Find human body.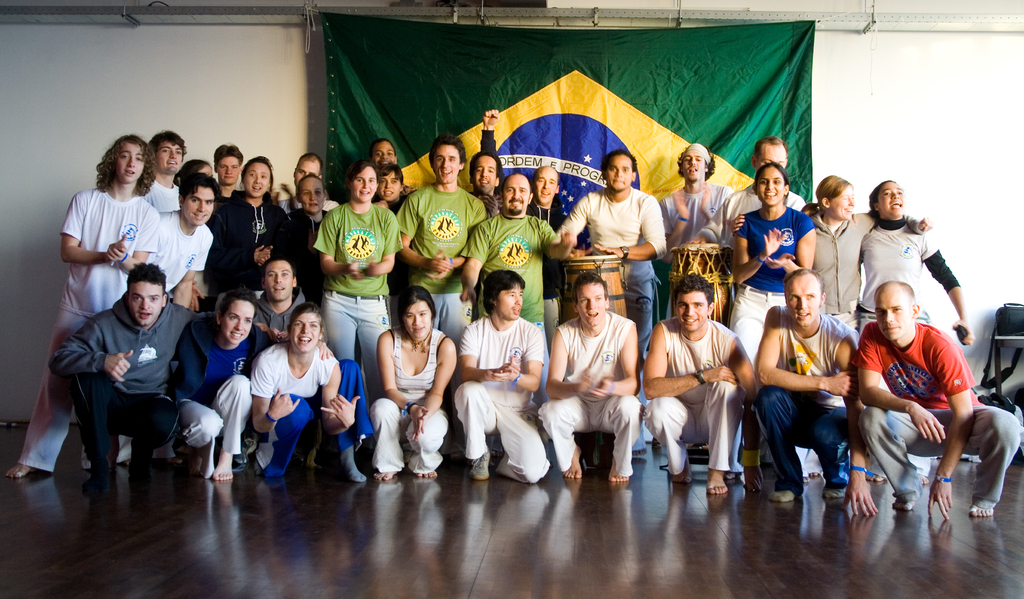
[284, 152, 334, 205].
